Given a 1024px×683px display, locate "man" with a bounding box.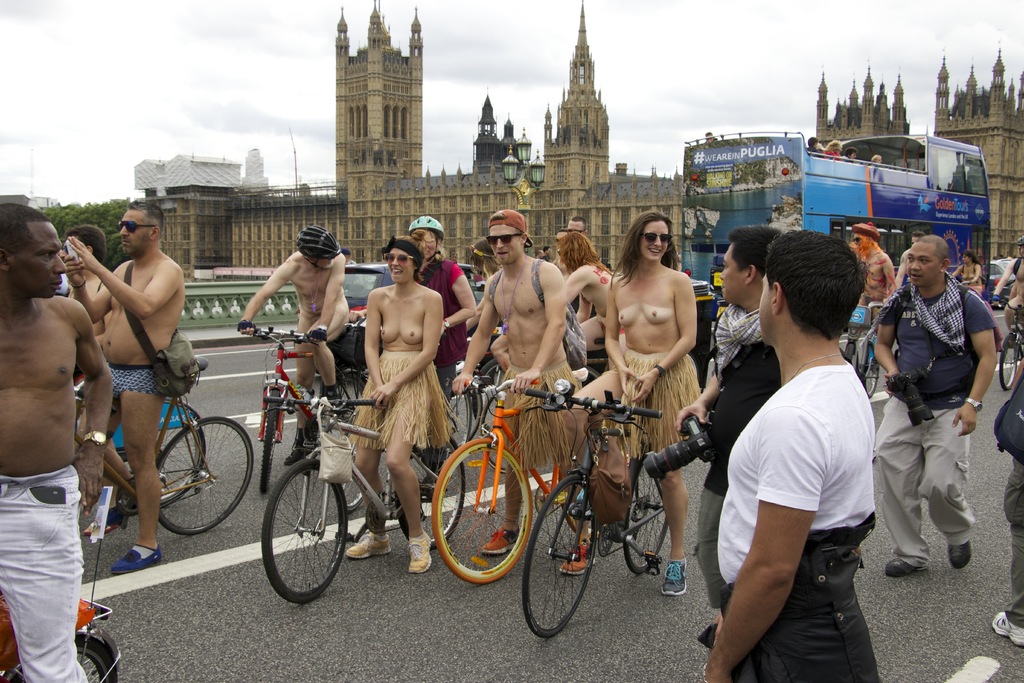
Located: bbox=(701, 226, 881, 682).
